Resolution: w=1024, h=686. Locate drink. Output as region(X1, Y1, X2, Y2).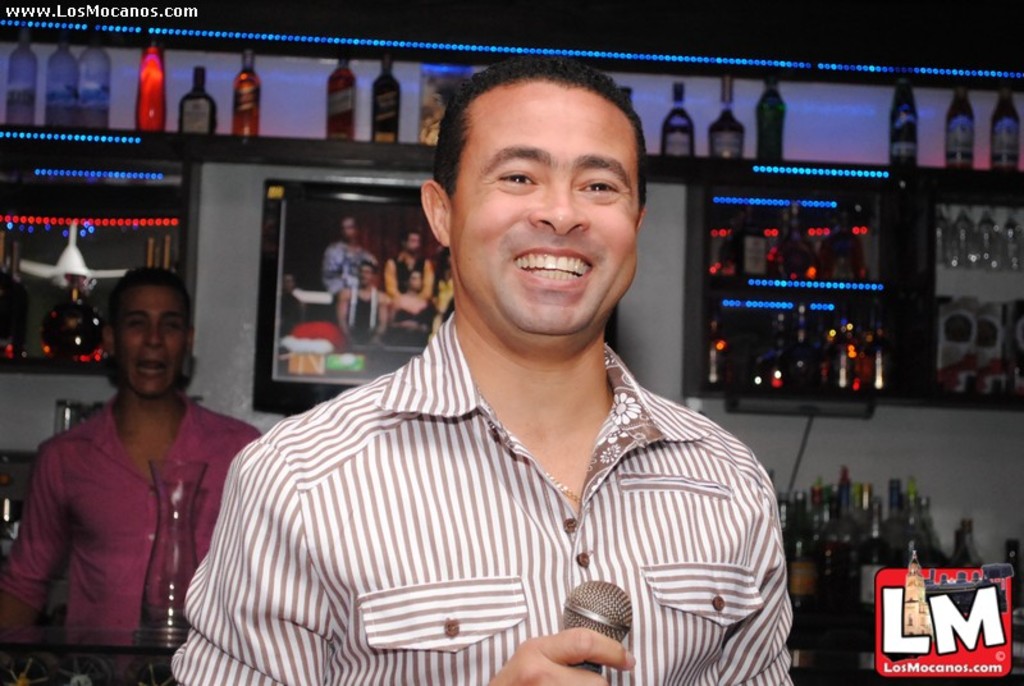
region(657, 83, 694, 156).
